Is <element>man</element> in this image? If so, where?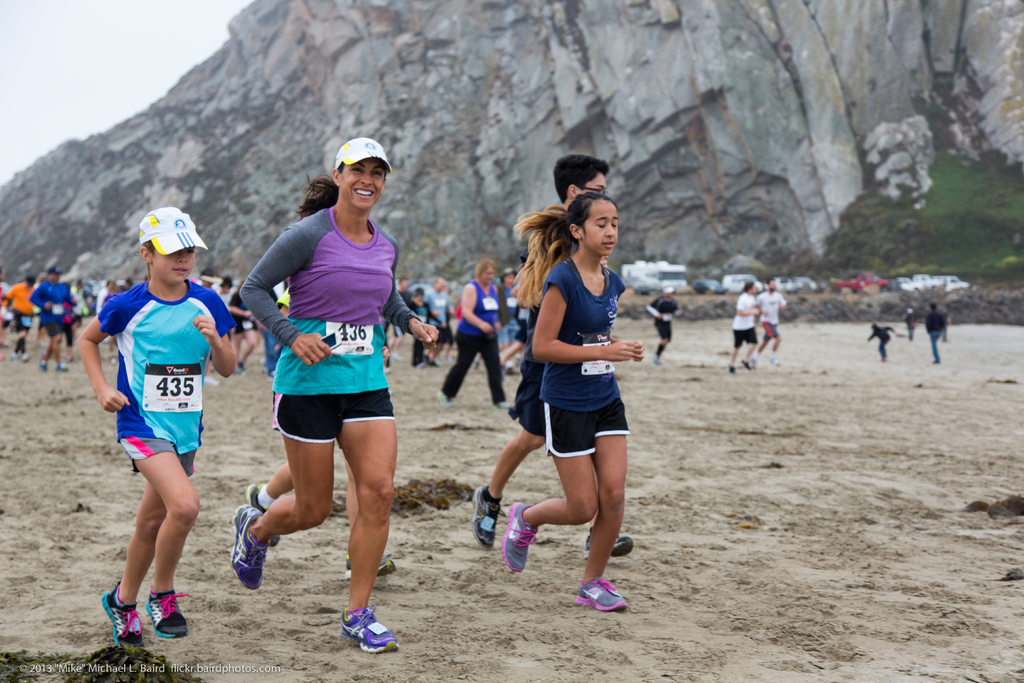
Yes, at box=[29, 267, 77, 375].
